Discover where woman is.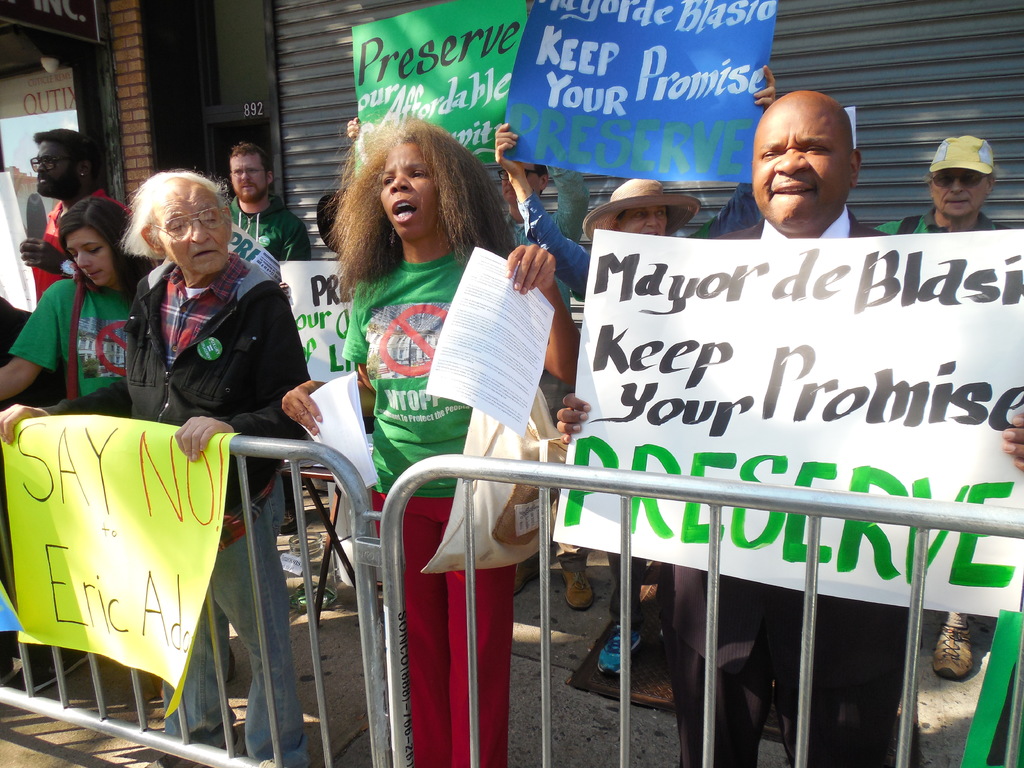
Discovered at box(488, 58, 778, 679).
